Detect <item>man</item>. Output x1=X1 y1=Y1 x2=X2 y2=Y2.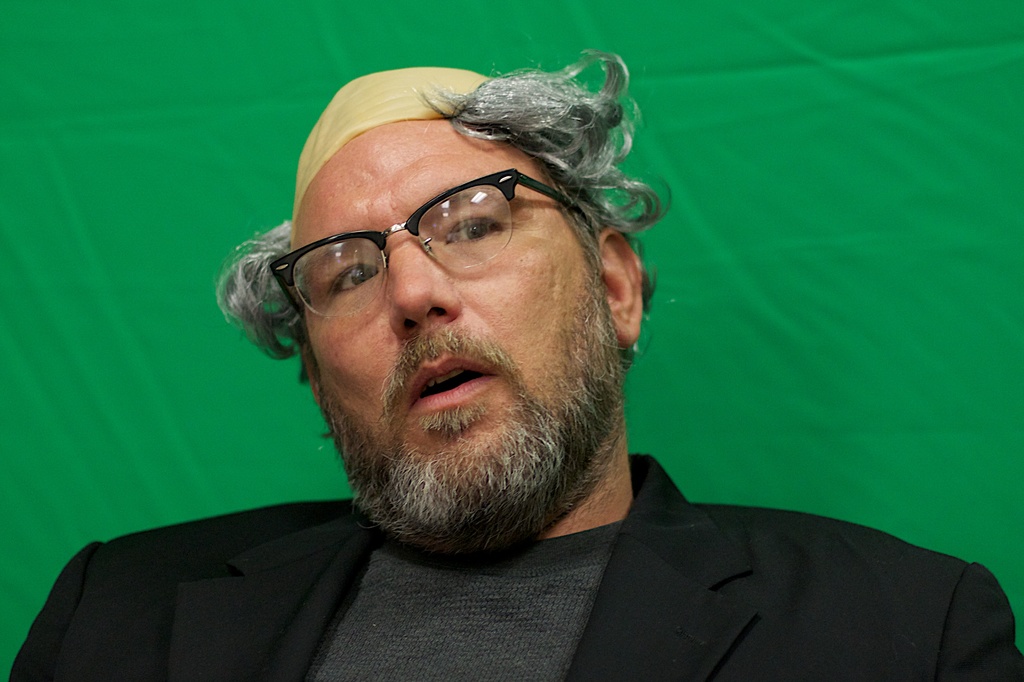
x1=72 y1=48 x2=919 y2=681.
